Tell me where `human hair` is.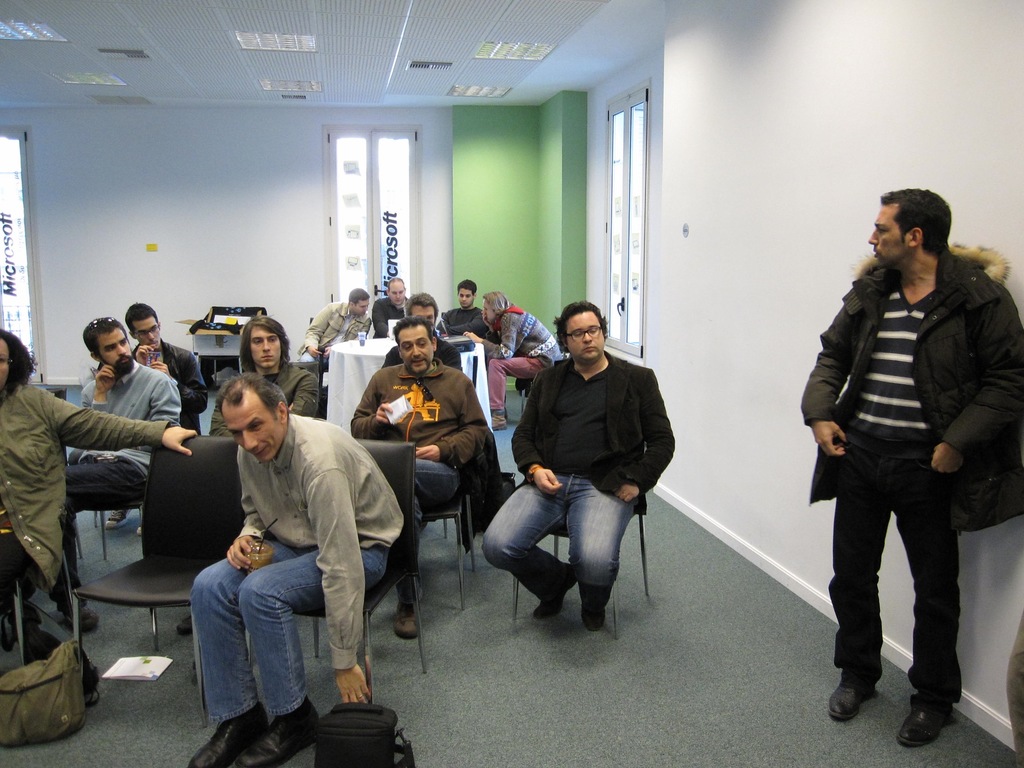
`human hair` is at crop(348, 289, 367, 308).
